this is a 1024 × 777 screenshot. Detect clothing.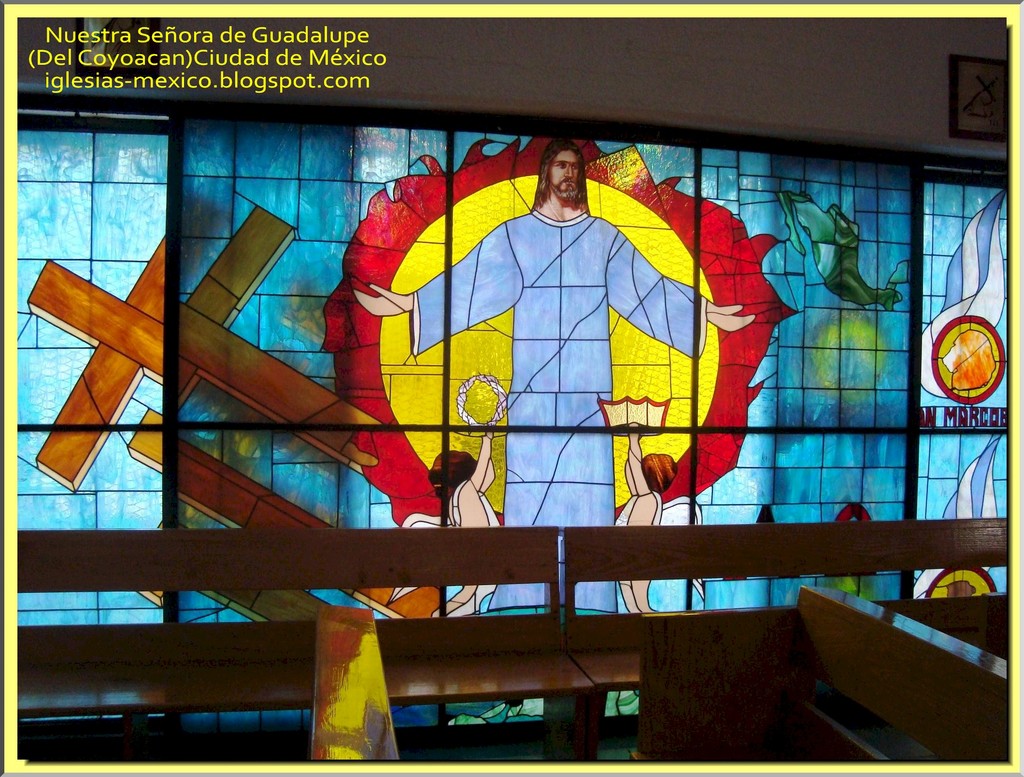
[x1=411, y1=208, x2=707, y2=611].
